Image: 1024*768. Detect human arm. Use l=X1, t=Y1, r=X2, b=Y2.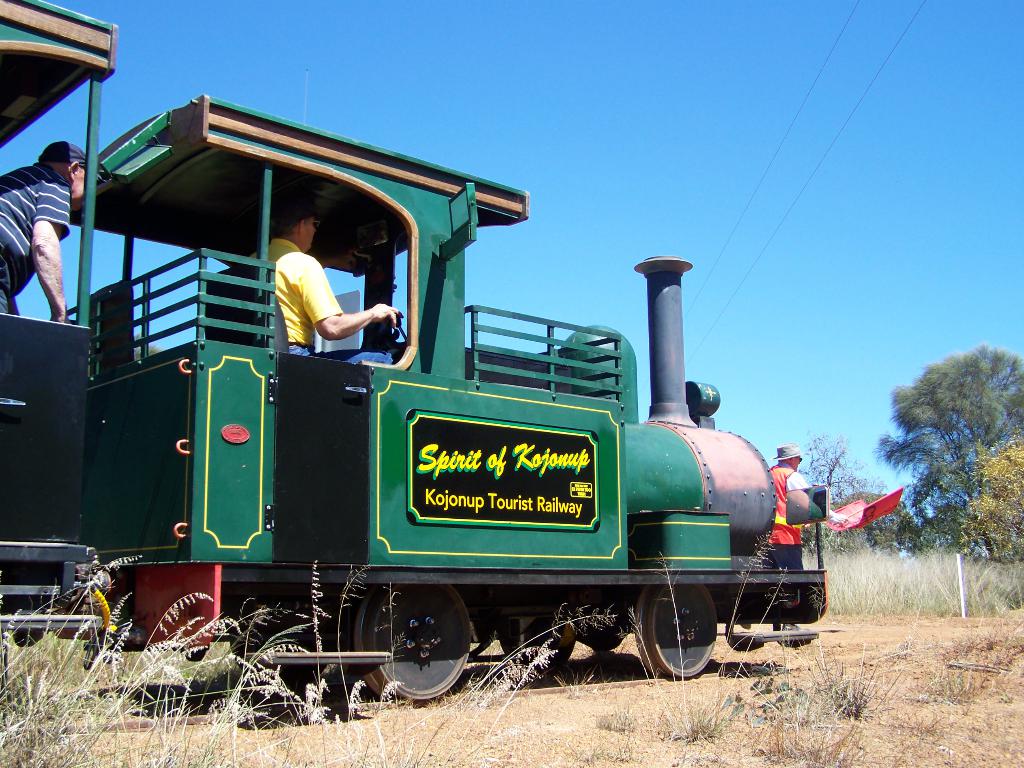
l=781, t=471, r=846, b=526.
